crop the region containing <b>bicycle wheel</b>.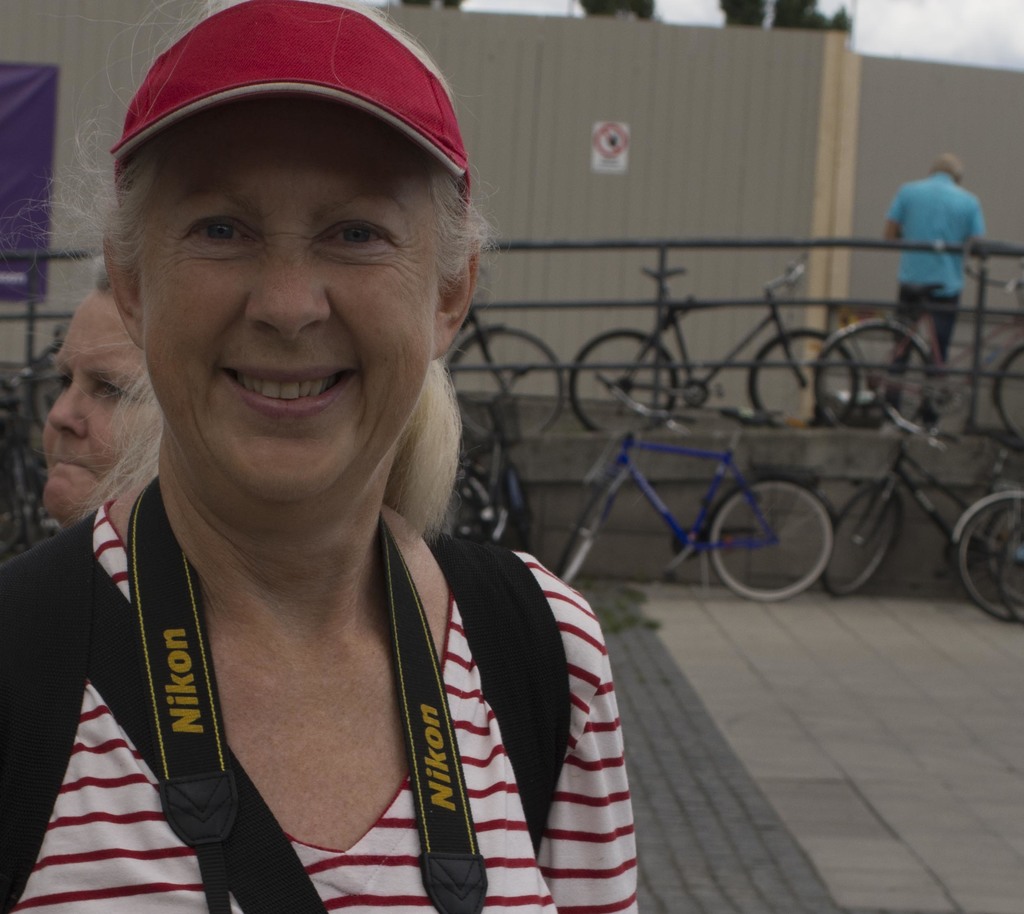
Crop region: (left=816, top=325, right=943, bottom=445).
